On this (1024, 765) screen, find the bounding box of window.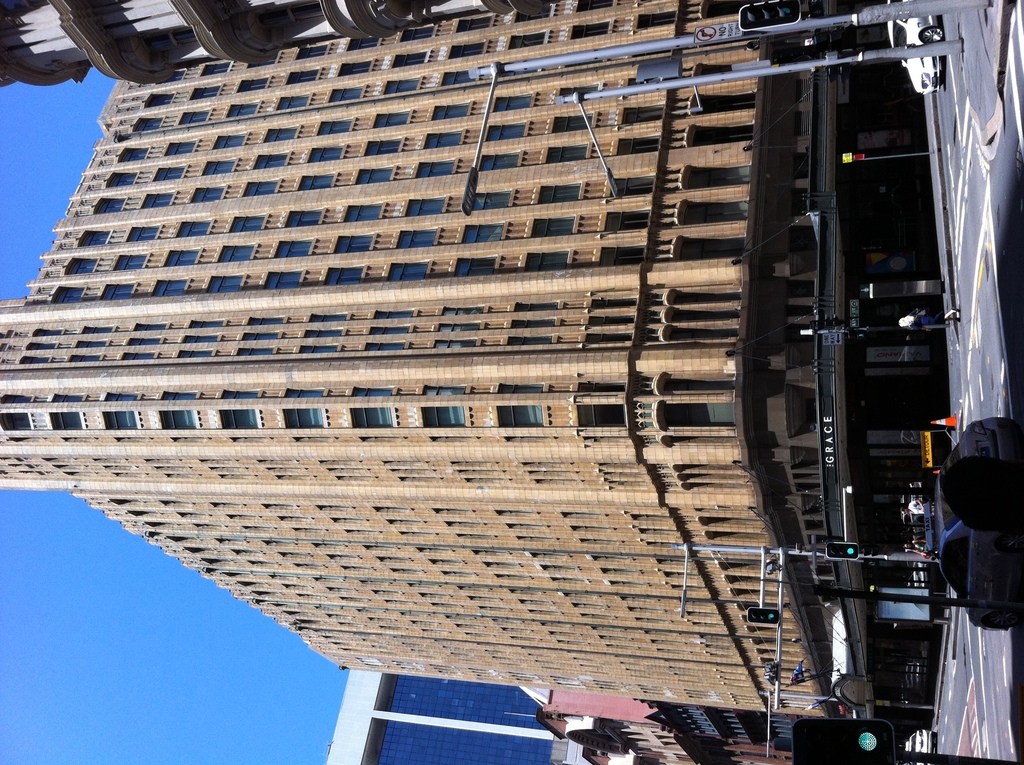
Bounding box: <region>451, 39, 493, 58</region>.
